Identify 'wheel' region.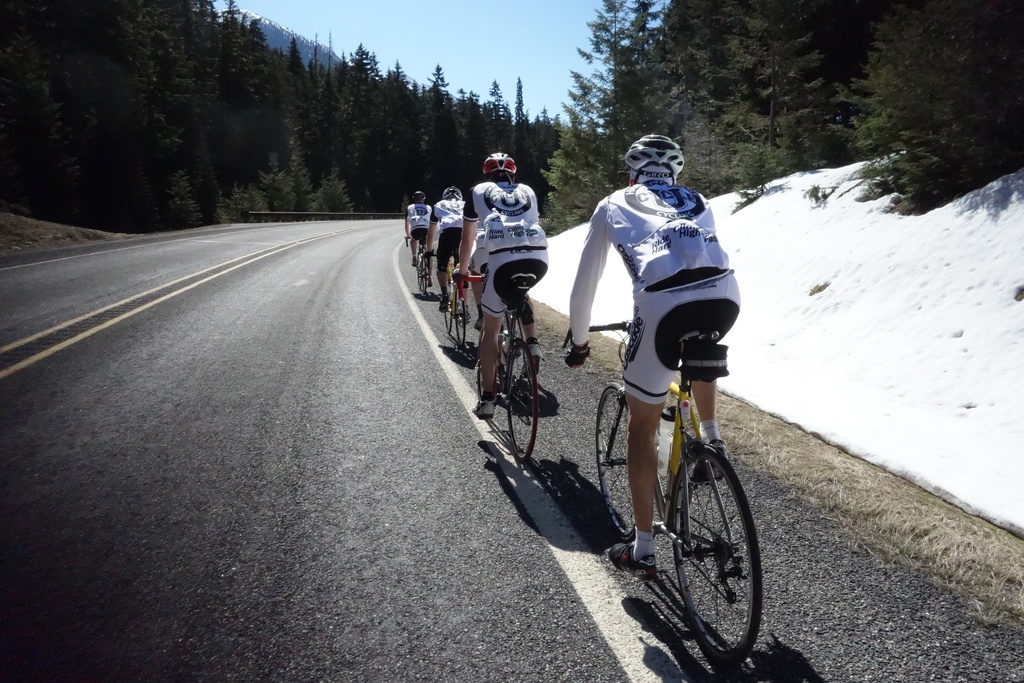
Region: 507 335 541 464.
